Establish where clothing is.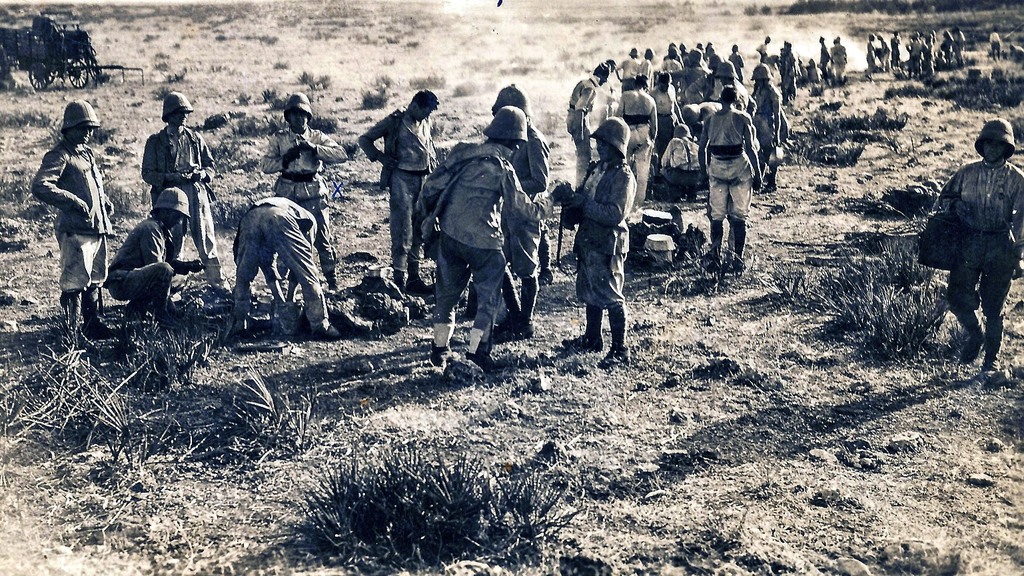
Established at (259,123,346,276).
